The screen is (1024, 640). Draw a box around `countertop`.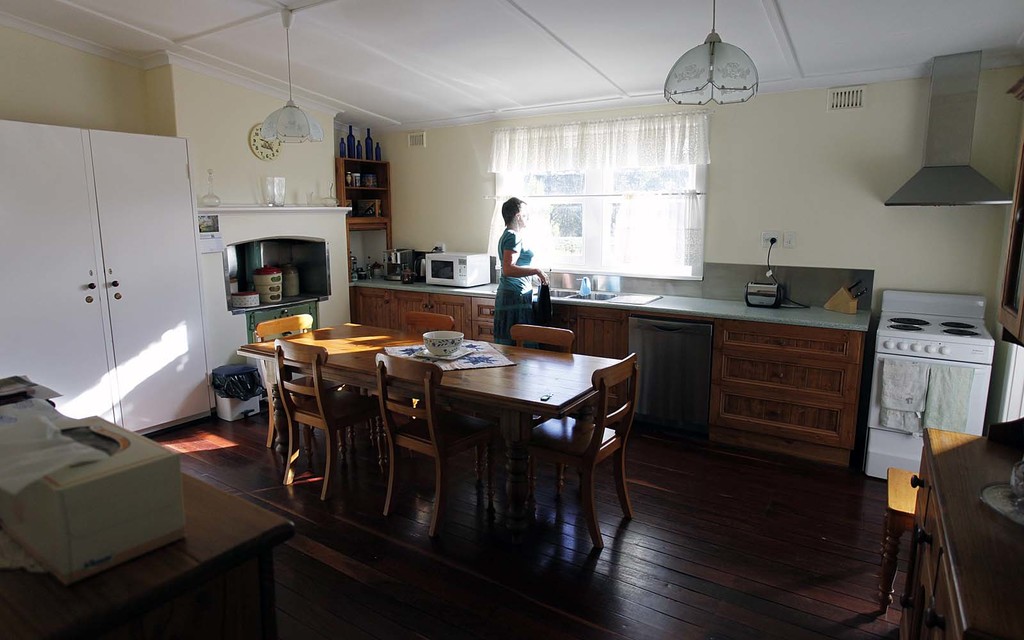
<box>351,273,872,330</box>.
